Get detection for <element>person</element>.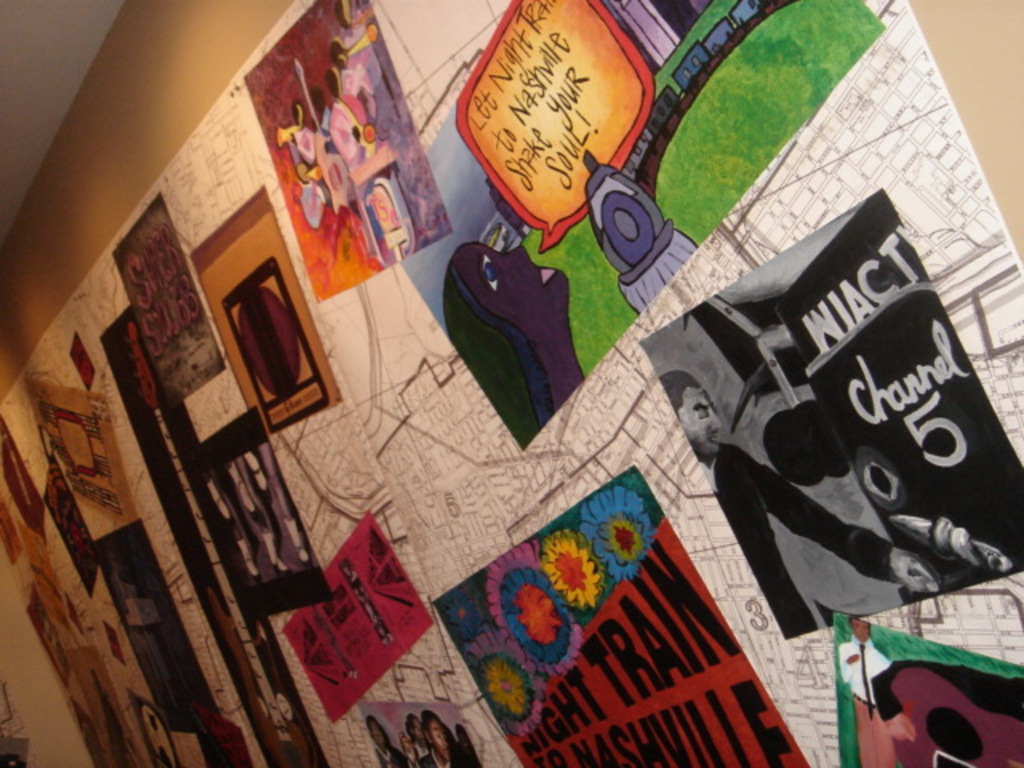
Detection: bbox(446, 238, 589, 454).
